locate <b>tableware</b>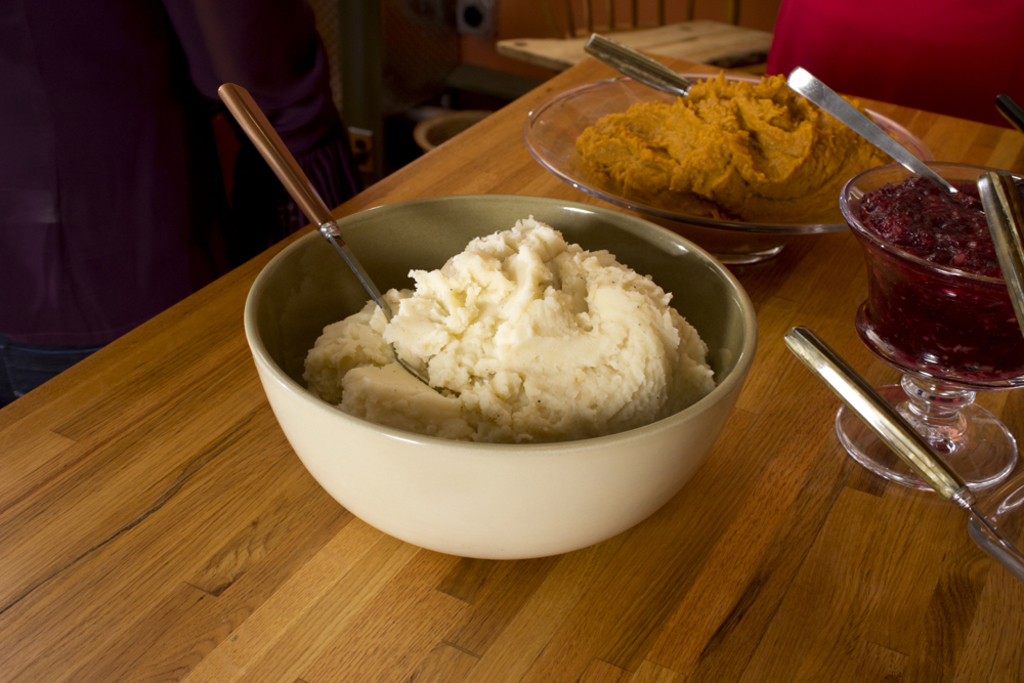
x1=216 y1=85 x2=464 y2=400
